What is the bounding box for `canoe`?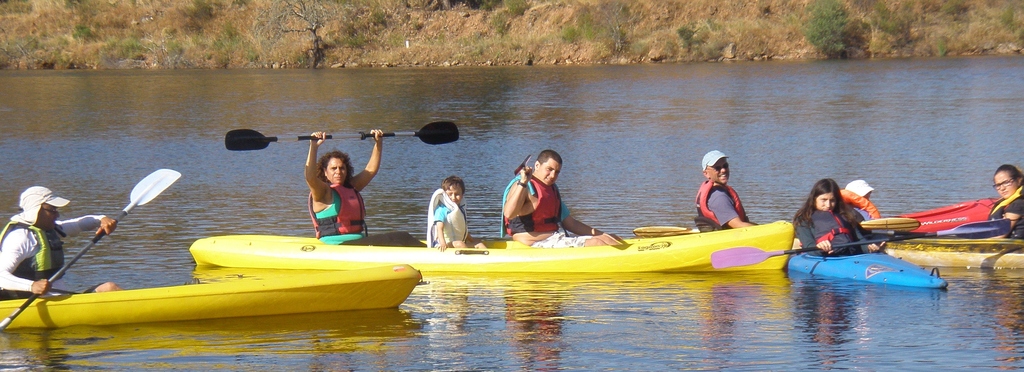
901,197,1006,234.
